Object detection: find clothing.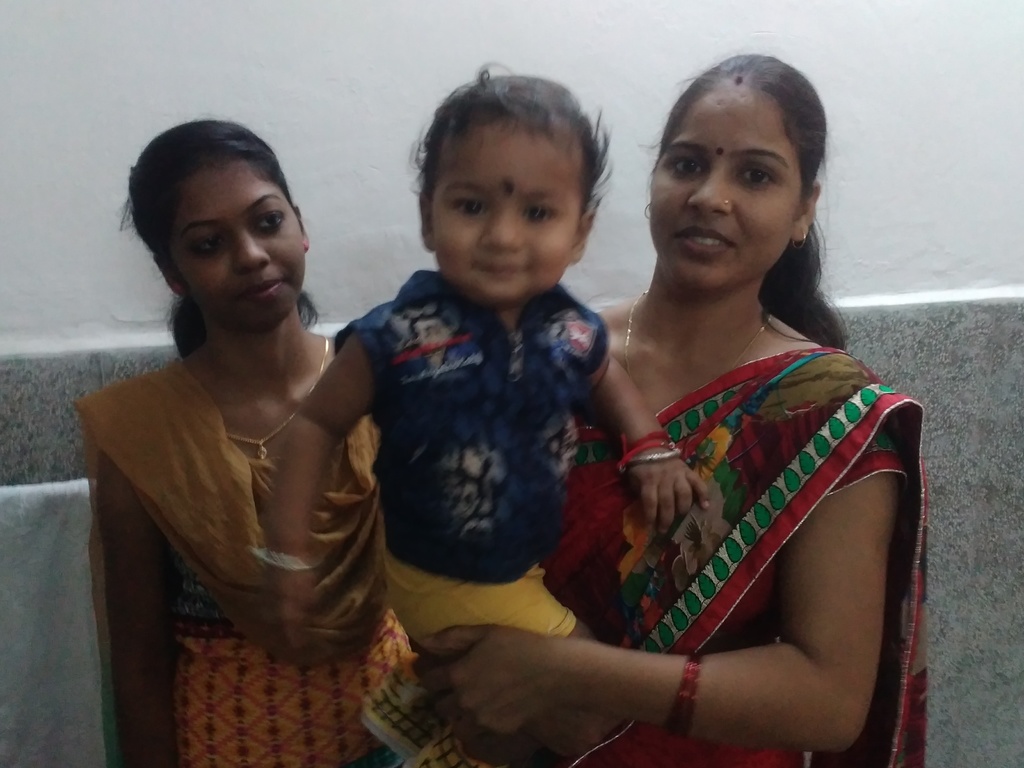
(77,349,410,767).
